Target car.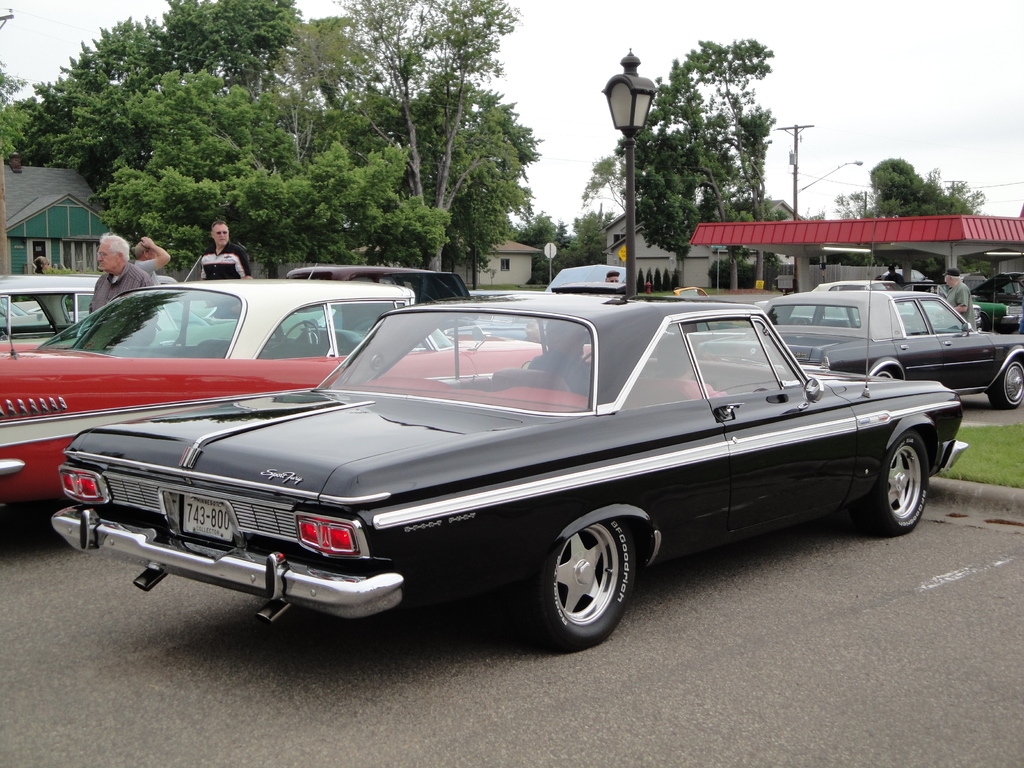
Target region: <region>550, 260, 641, 298</region>.
